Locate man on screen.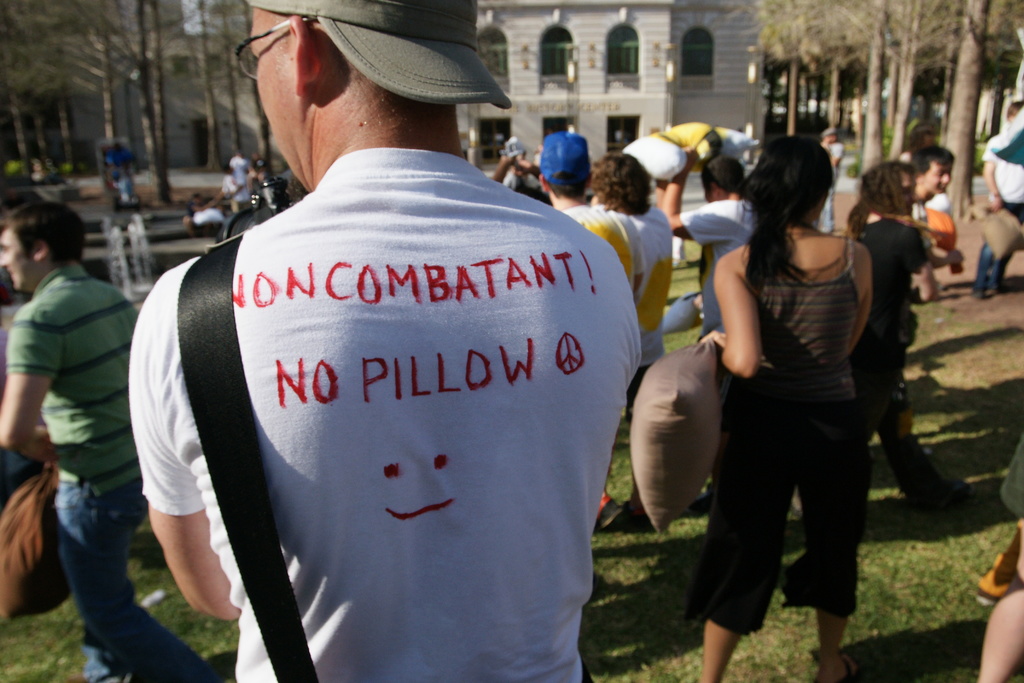
On screen at crop(184, 189, 227, 235).
